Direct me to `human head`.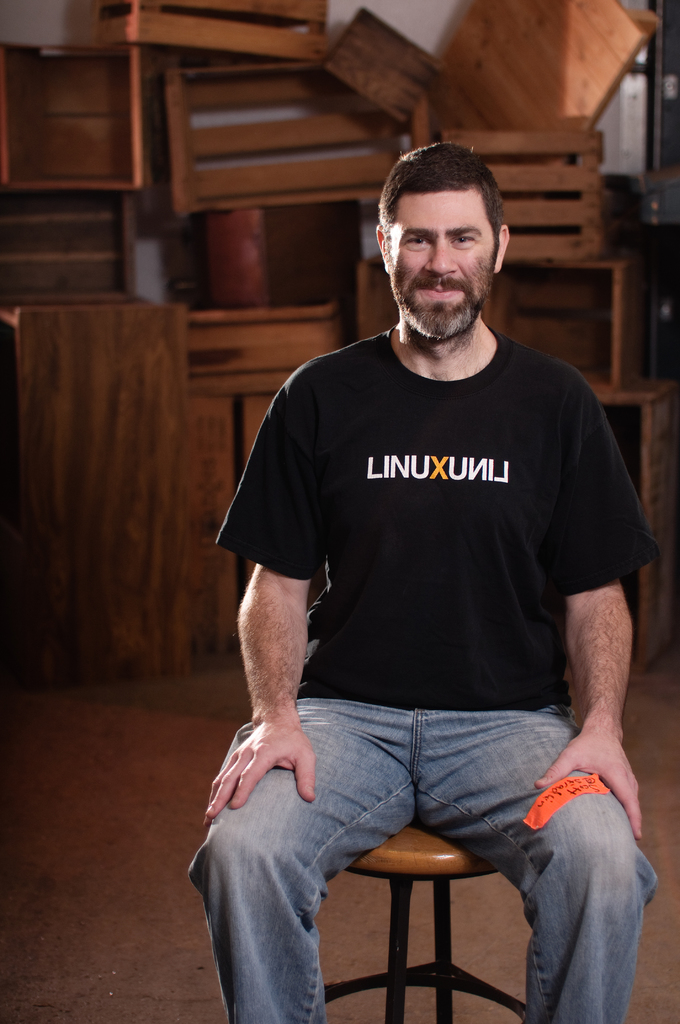
Direction: [x1=376, y1=140, x2=512, y2=342].
